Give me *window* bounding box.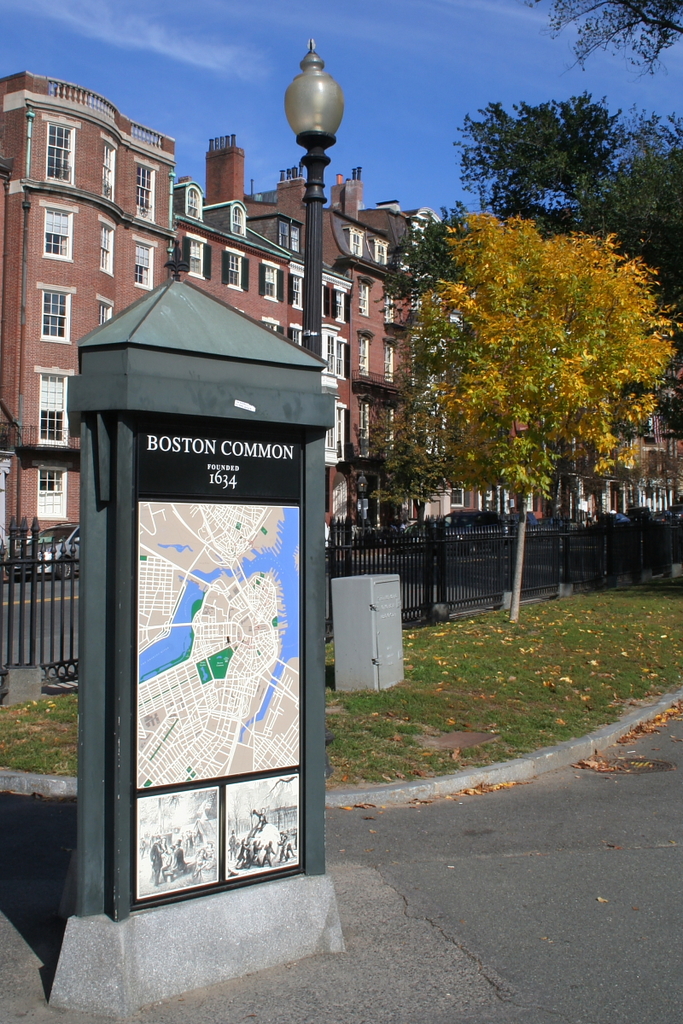
<region>383, 347, 392, 381</region>.
